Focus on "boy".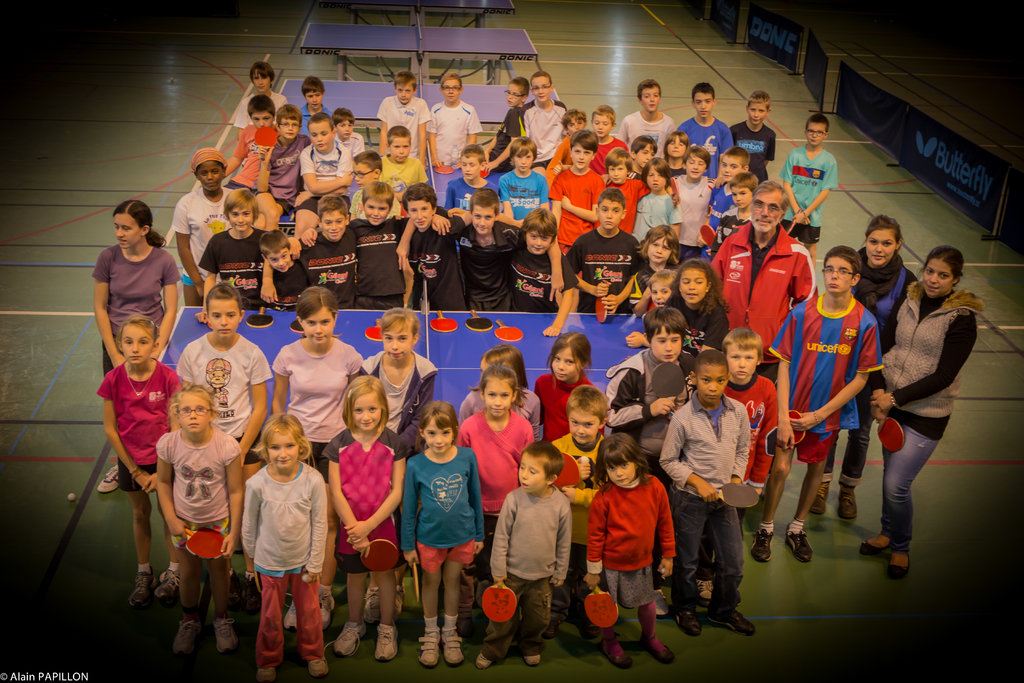
Focused at {"x1": 490, "y1": 445, "x2": 581, "y2": 662}.
